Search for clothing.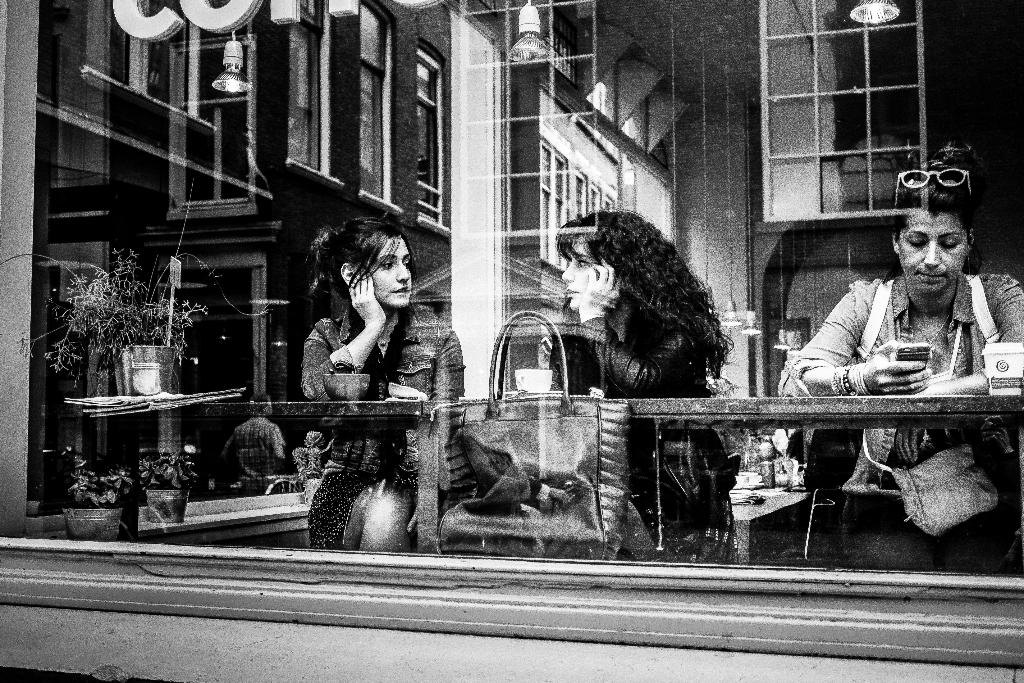
Found at 203 415 280 493.
